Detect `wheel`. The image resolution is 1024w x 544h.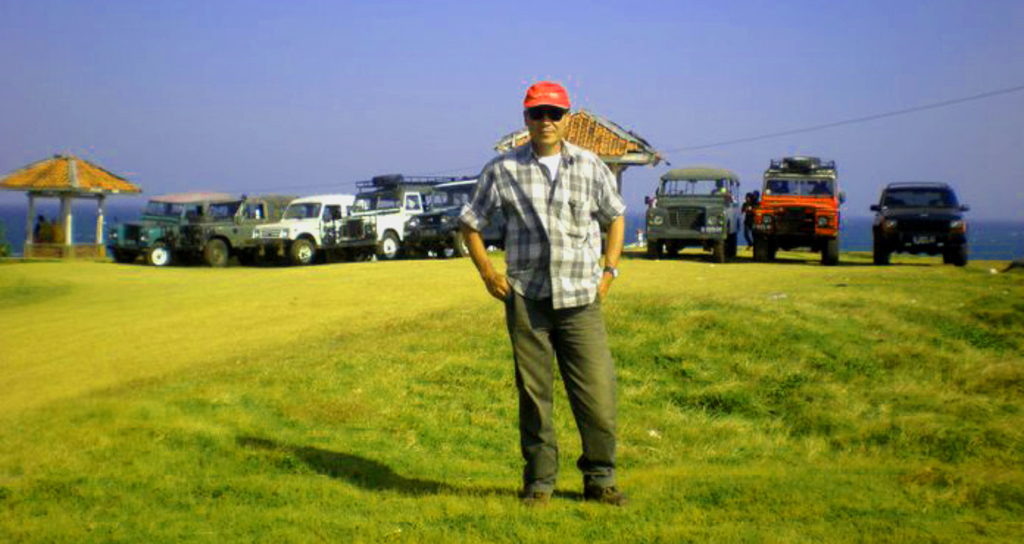
left=403, top=234, right=419, bottom=256.
